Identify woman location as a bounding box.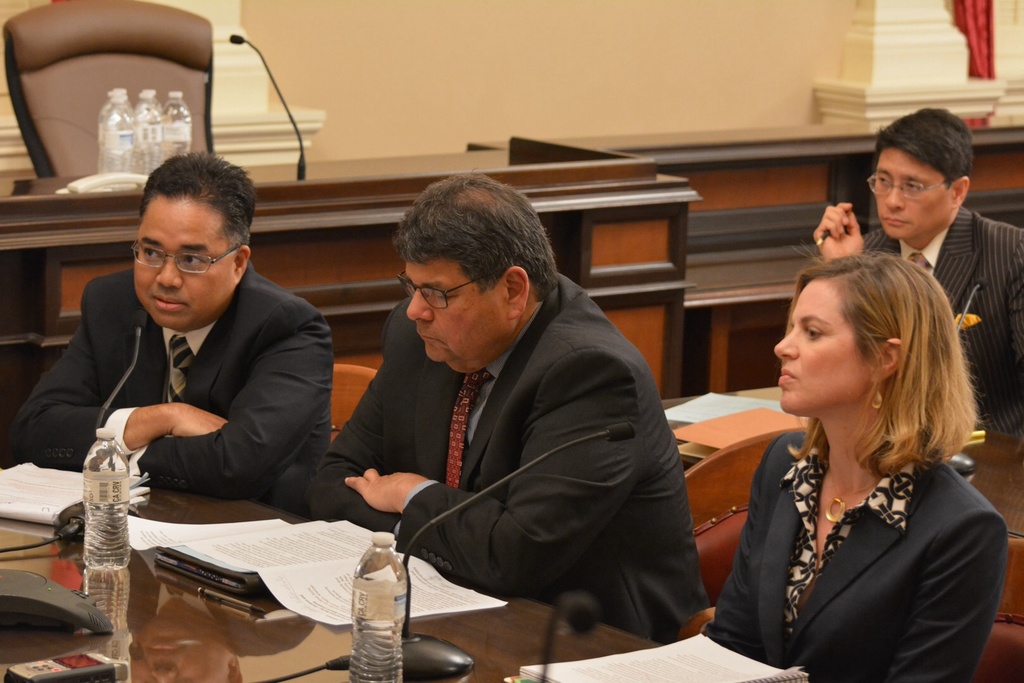
select_region(708, 246, 995, 680).
